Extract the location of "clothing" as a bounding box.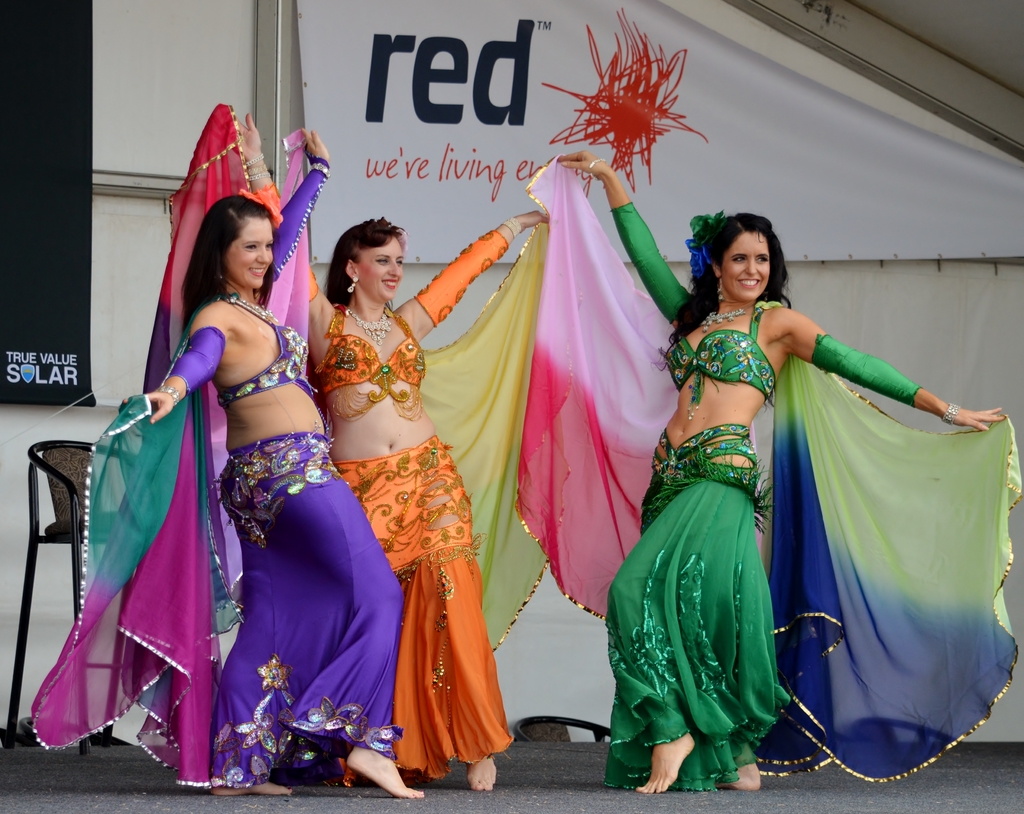
(141,101,551,785).
